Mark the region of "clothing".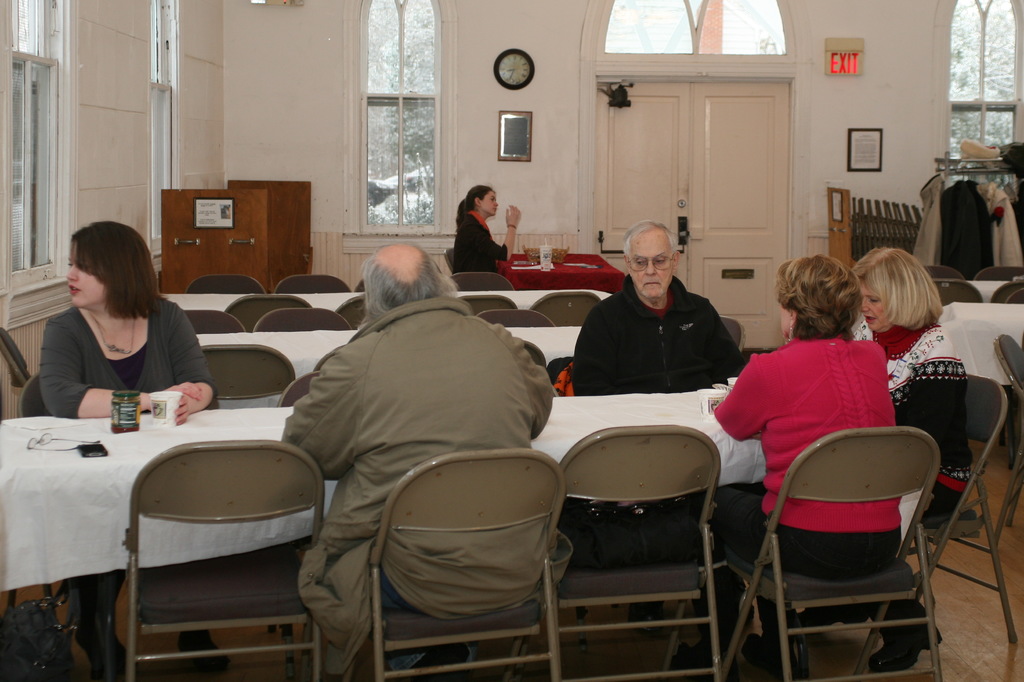
Region: x1=569 y1=274 x2=746 y2=514.
